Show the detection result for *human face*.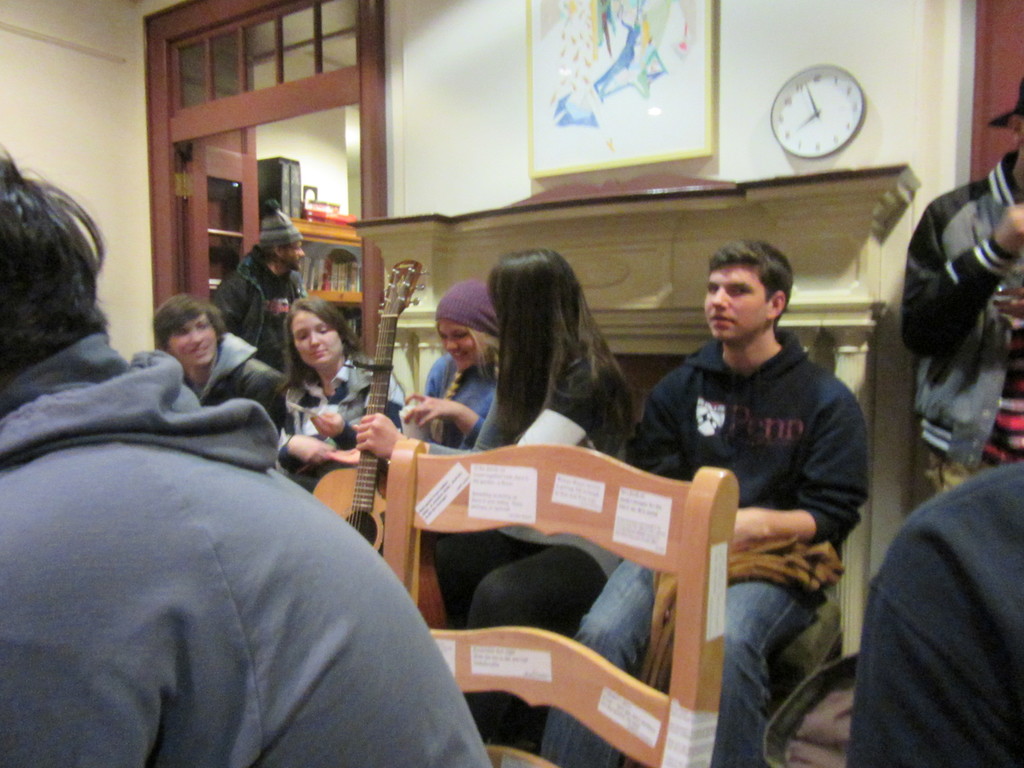
[165,312,218,371].
